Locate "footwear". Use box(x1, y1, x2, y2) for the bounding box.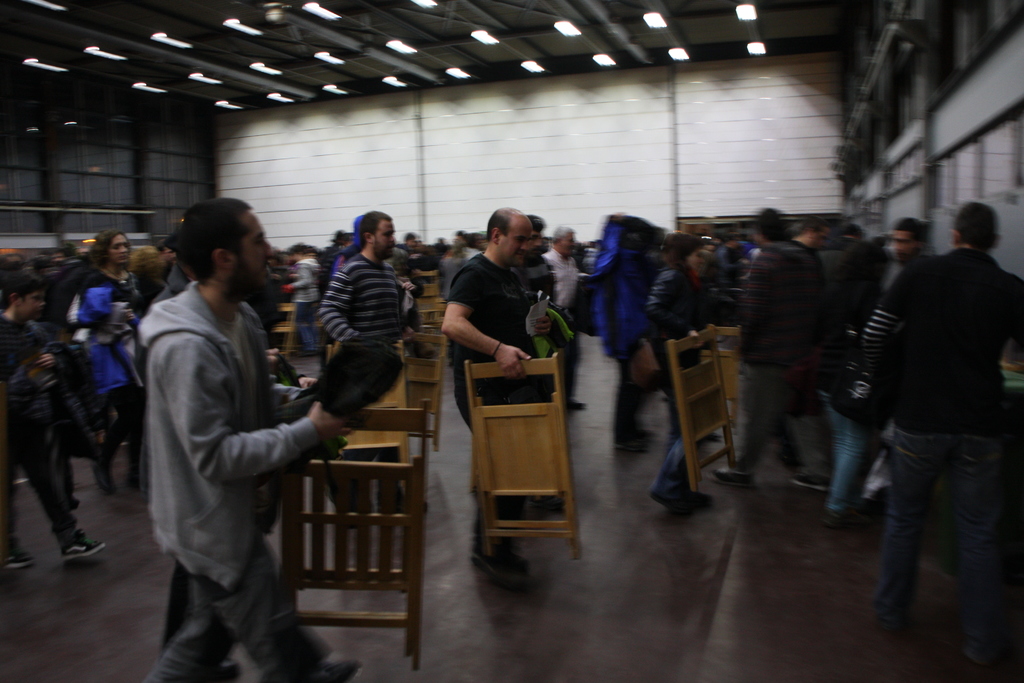
box(292, 651, 354, 682).
